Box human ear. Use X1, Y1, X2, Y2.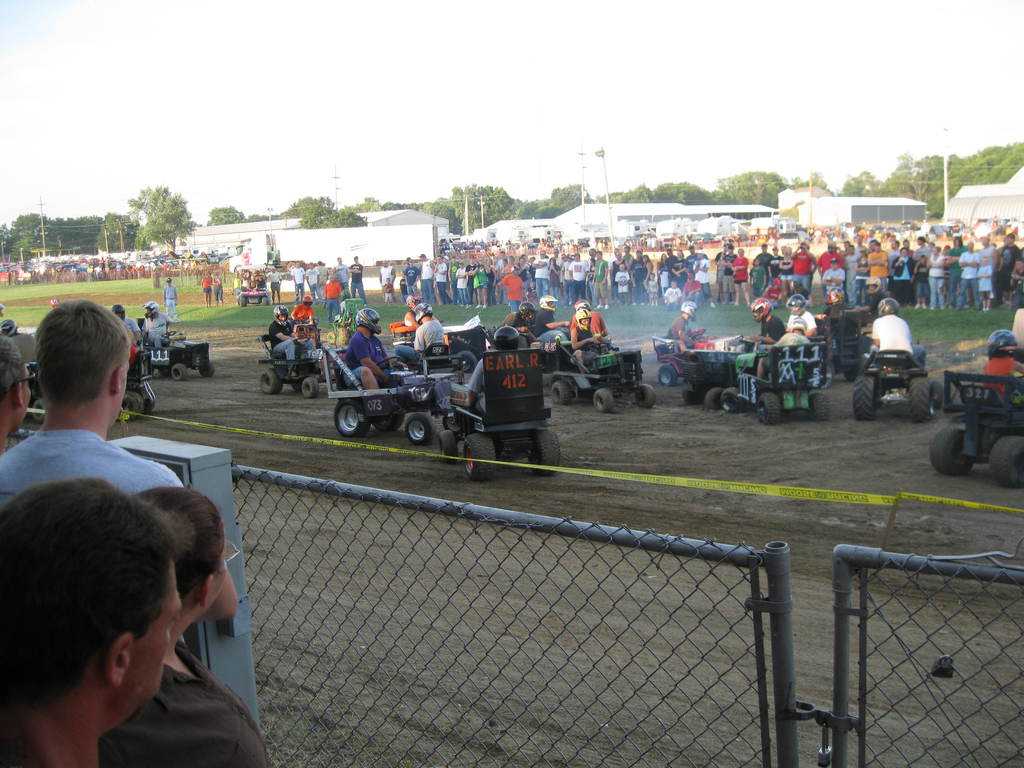
17, 381, 24, 407.
